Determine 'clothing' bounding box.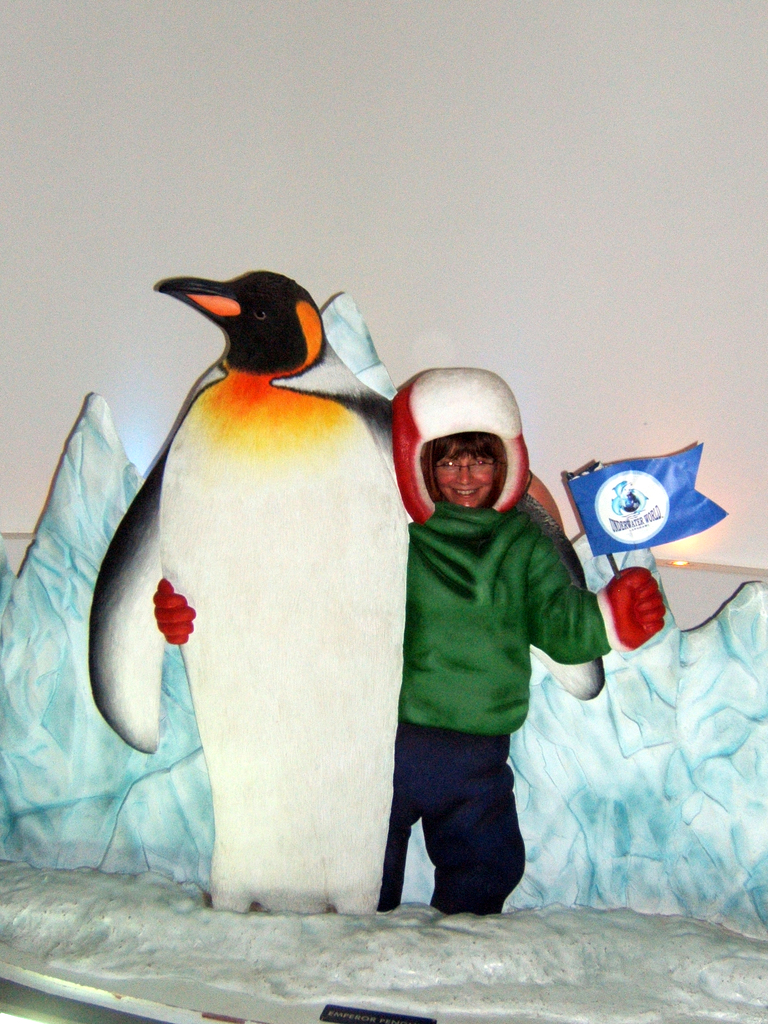
Determined: 156, 575, 196, 643.
